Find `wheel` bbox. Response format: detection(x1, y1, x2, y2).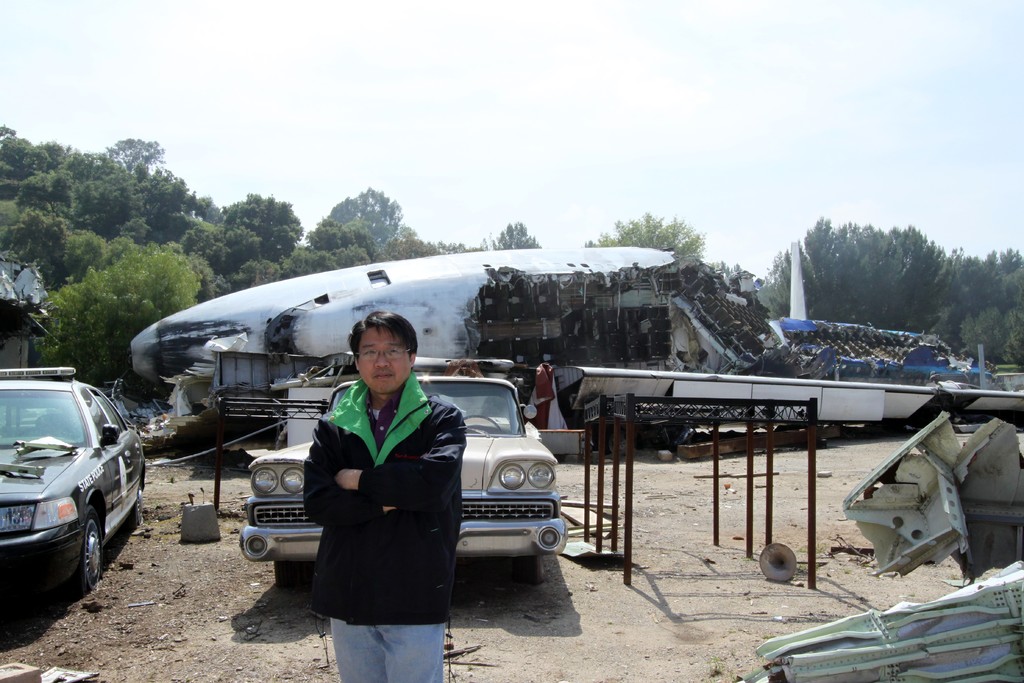
detection(504, 549, 541, 592).
